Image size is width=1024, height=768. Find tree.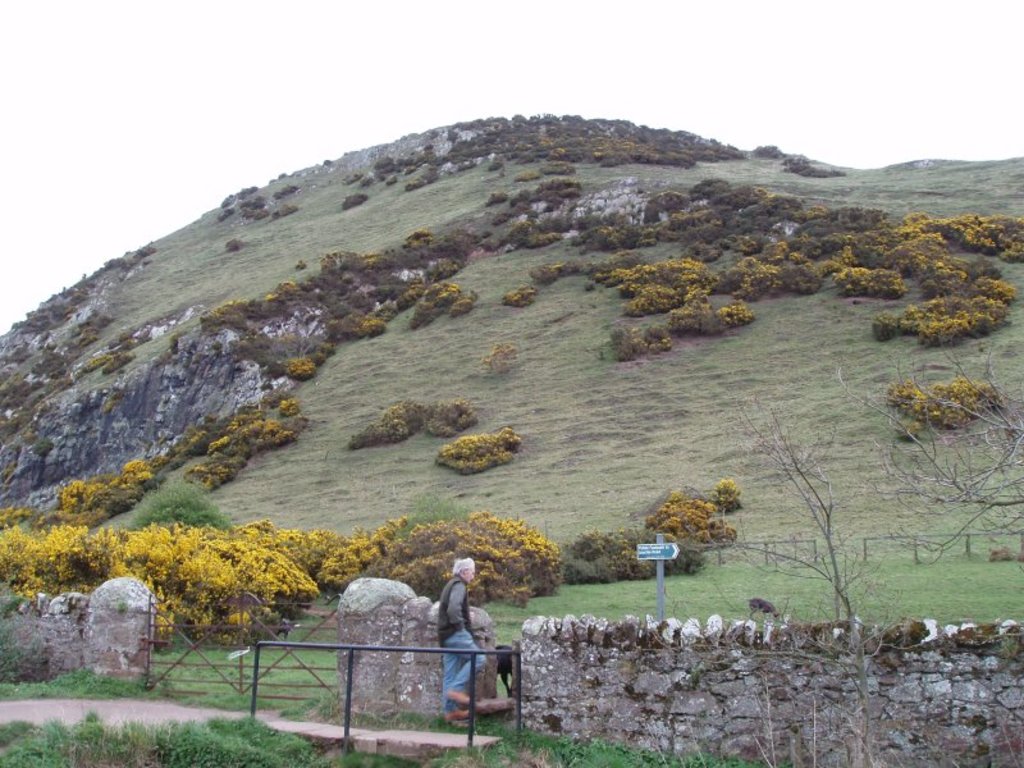
BBox(6, 488, 562, 643).
